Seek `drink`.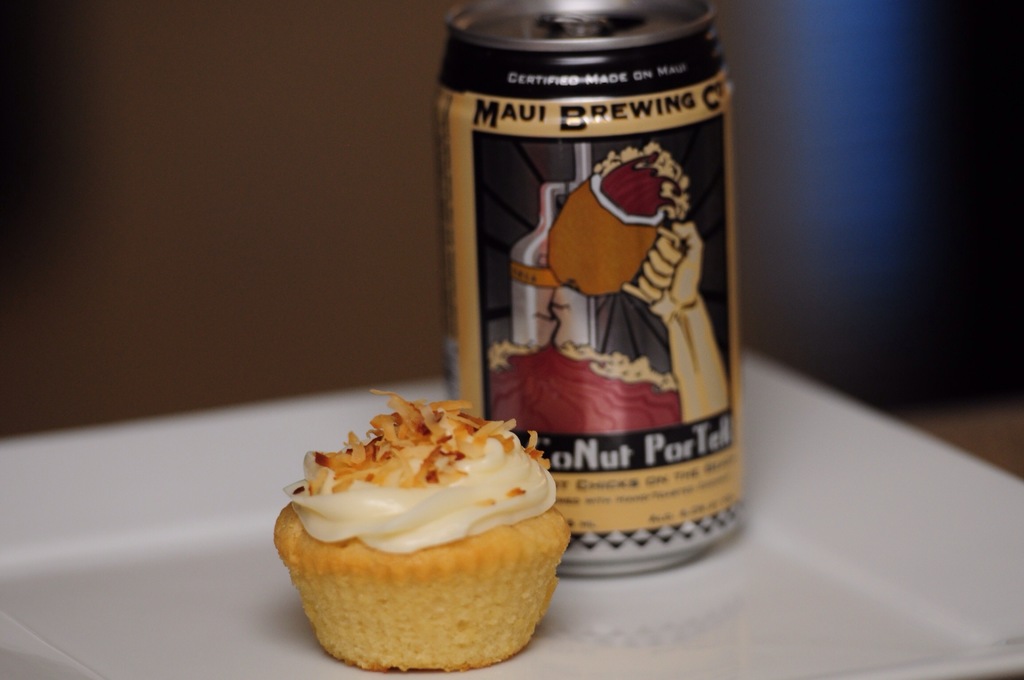
<box>433,21,766,525</box>.
